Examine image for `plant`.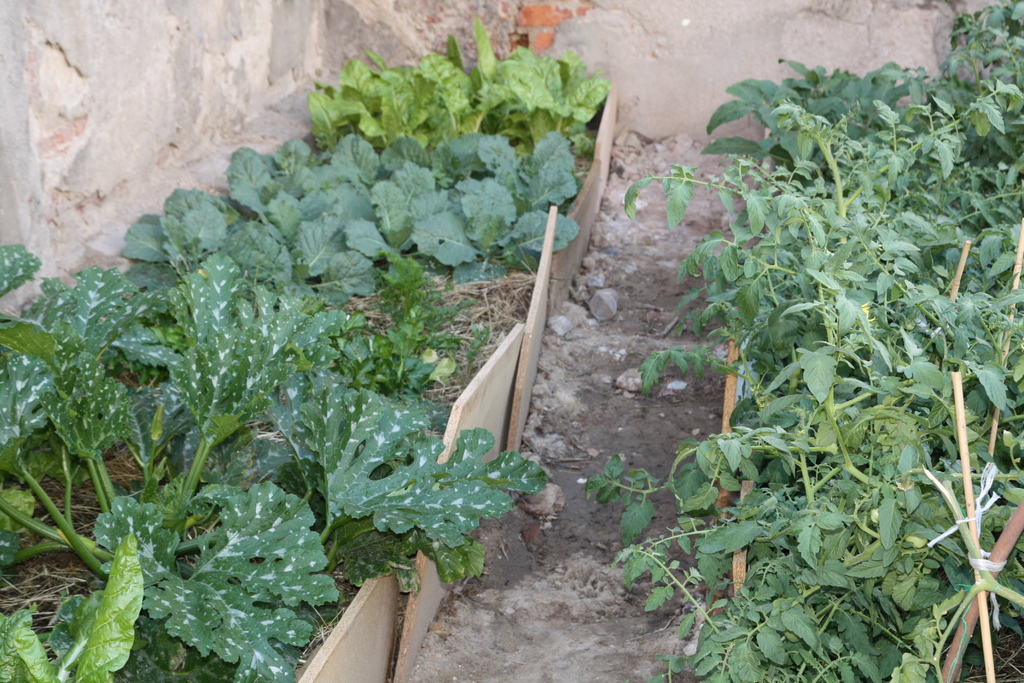
Examination result: bbox=[139, 140, 333, 307].
